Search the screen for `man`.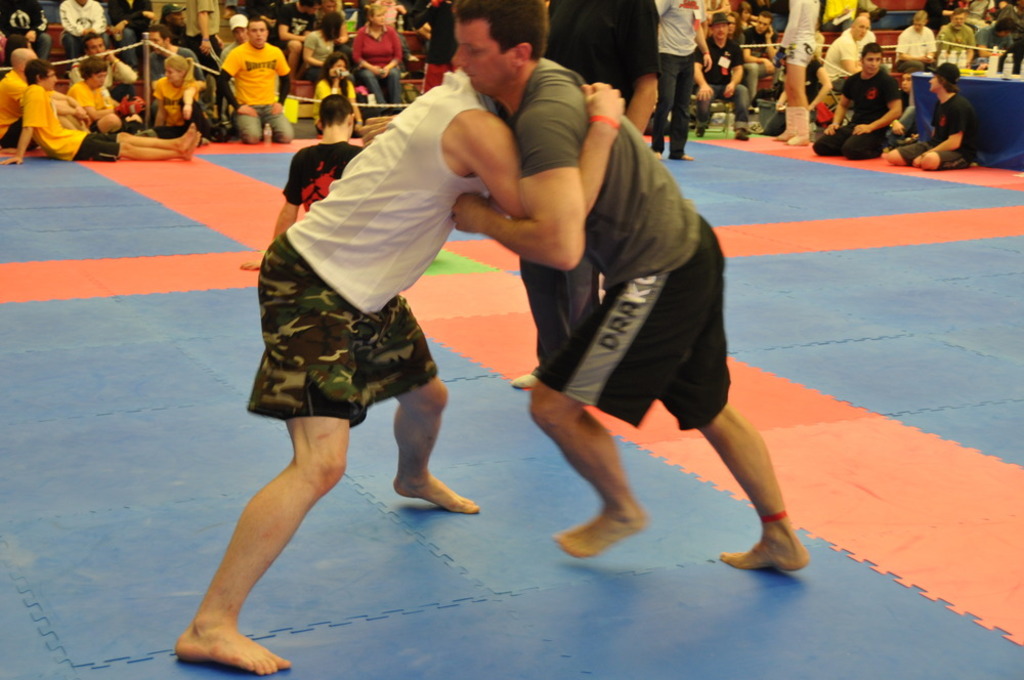
Found at (x1=542, y1=0, x2=662, y2=134).
